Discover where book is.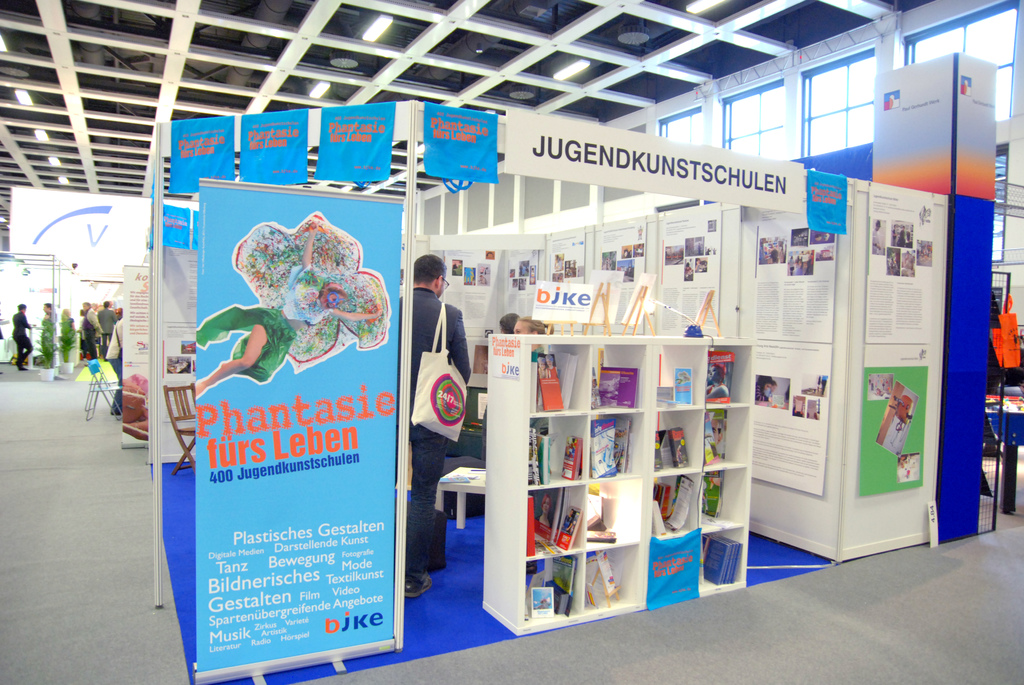
Discovered at (x1=595, y1=365, x2=639, y2=411).
